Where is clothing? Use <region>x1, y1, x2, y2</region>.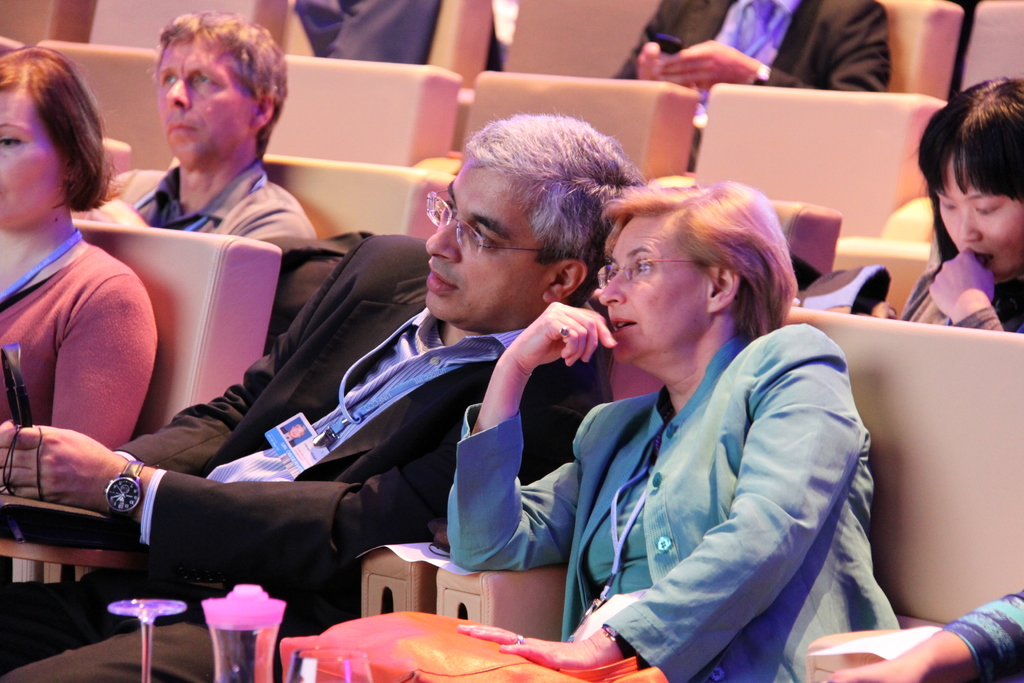
<region>291, 0, 504, 83</region>.
